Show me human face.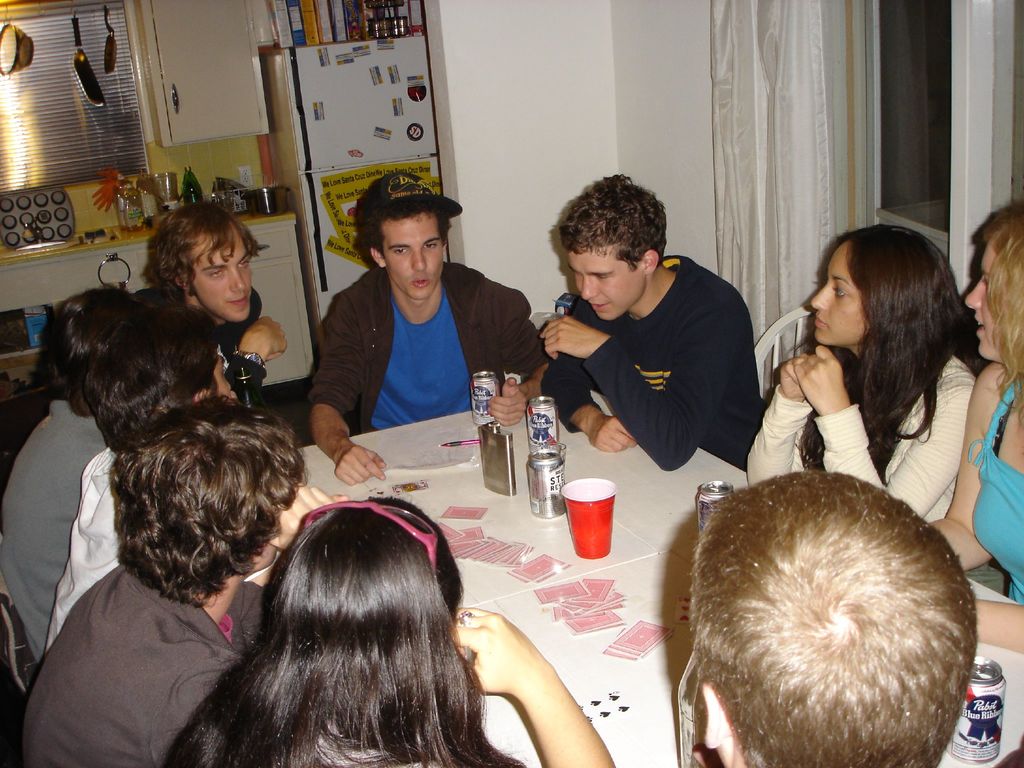
human face is here: detection(189, 228, 253, 320).
